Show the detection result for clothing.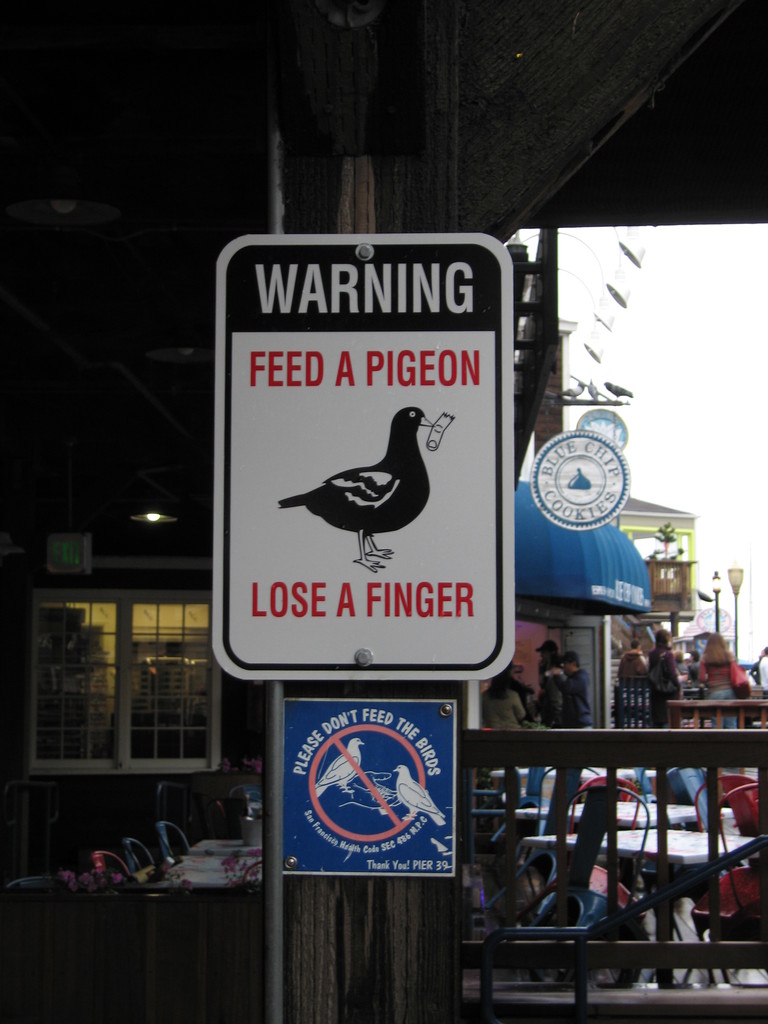
(684, 659, 701, 685).
